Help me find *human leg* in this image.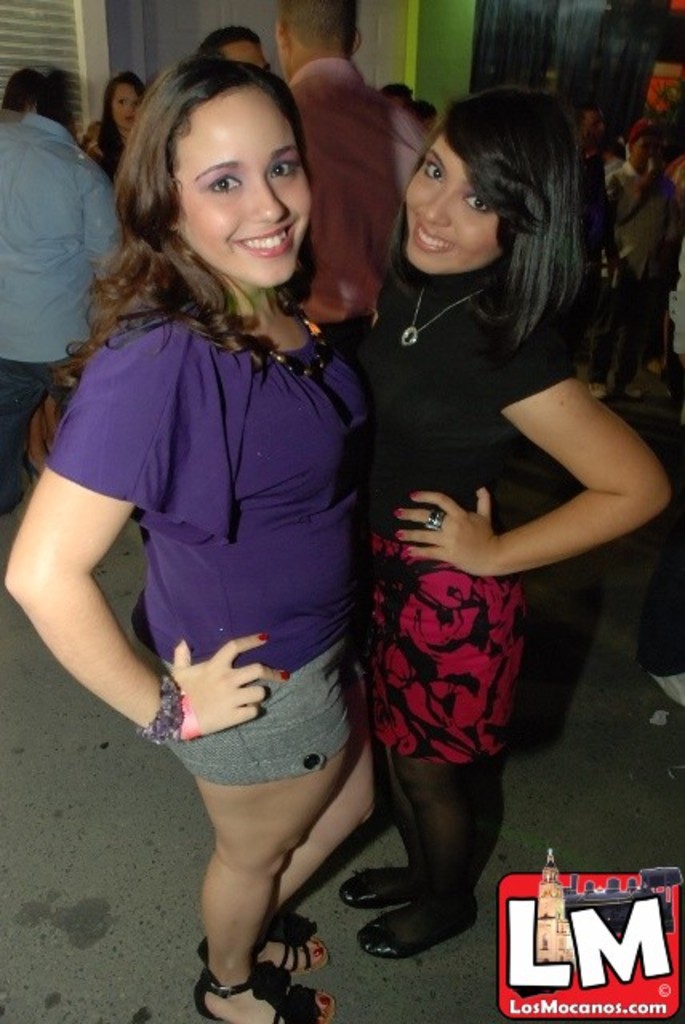
Found it: bbox=(141, 632, 352, 1022).
